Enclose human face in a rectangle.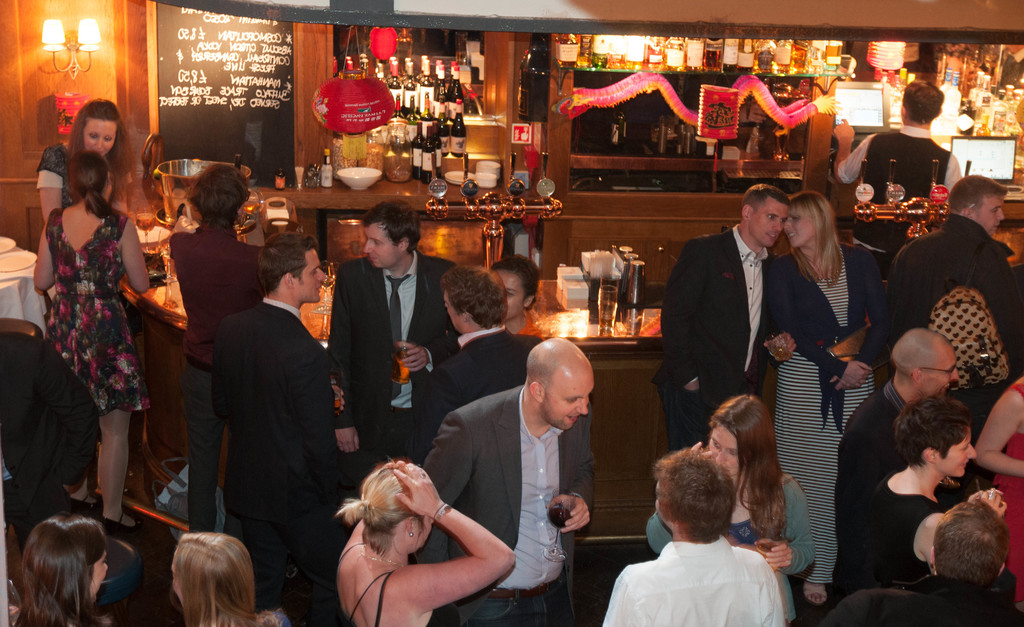
bbox(543, 362, 593, 430).
